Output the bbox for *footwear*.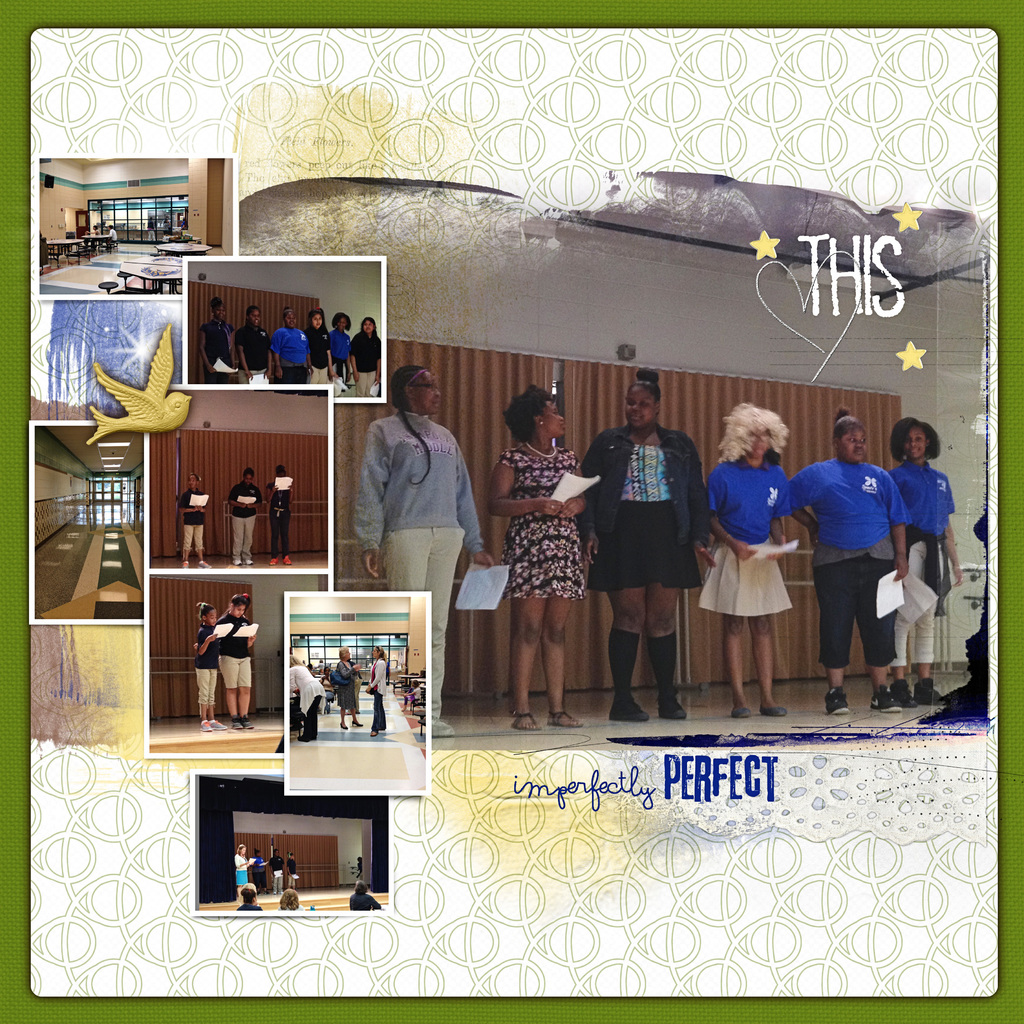
[left=760, top=699, right=784, bottom=719].
